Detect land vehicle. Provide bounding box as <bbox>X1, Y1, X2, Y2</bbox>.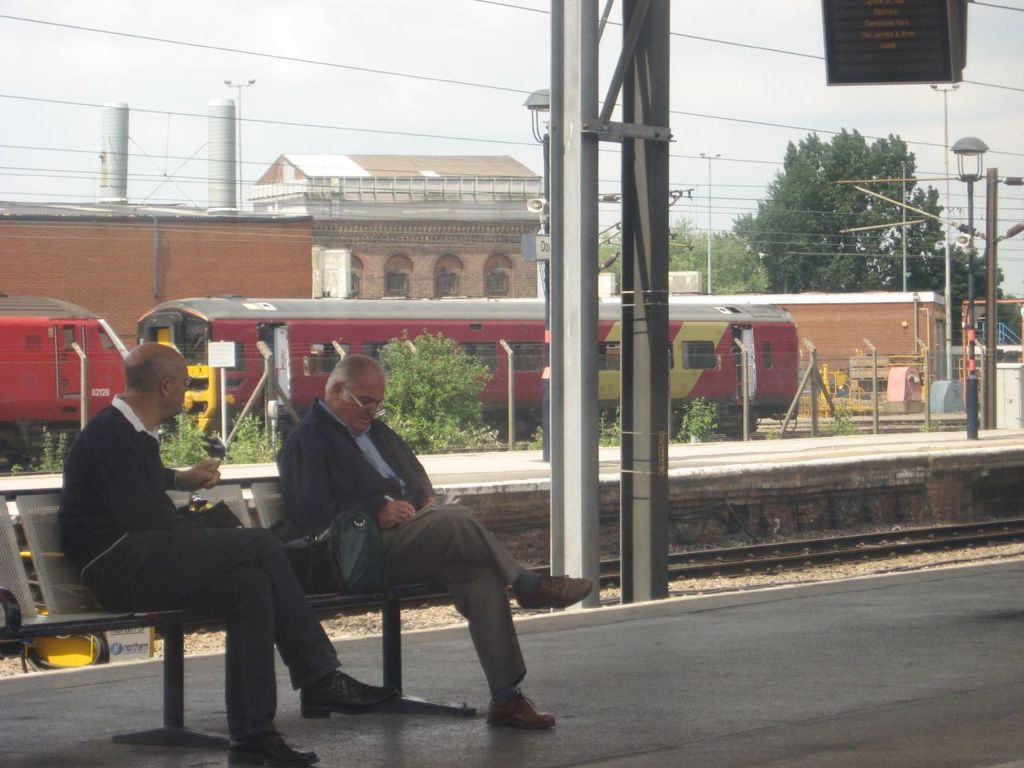
<bbox>0, 301, 800, 440</bbox>.
